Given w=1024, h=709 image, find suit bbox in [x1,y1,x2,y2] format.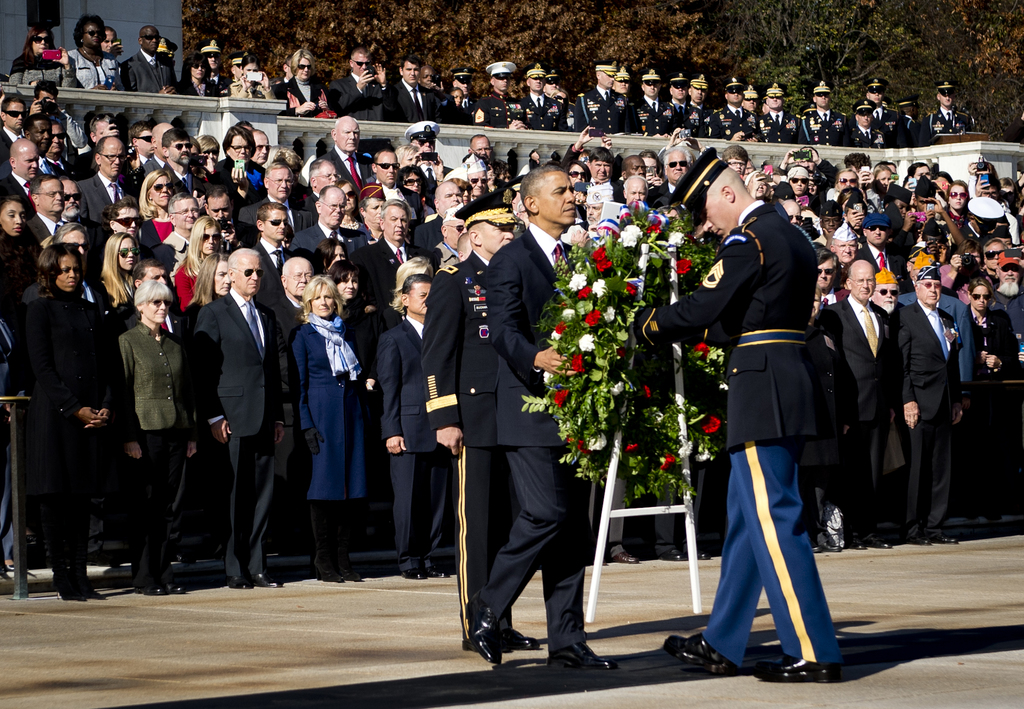
[635,203,819,448].
